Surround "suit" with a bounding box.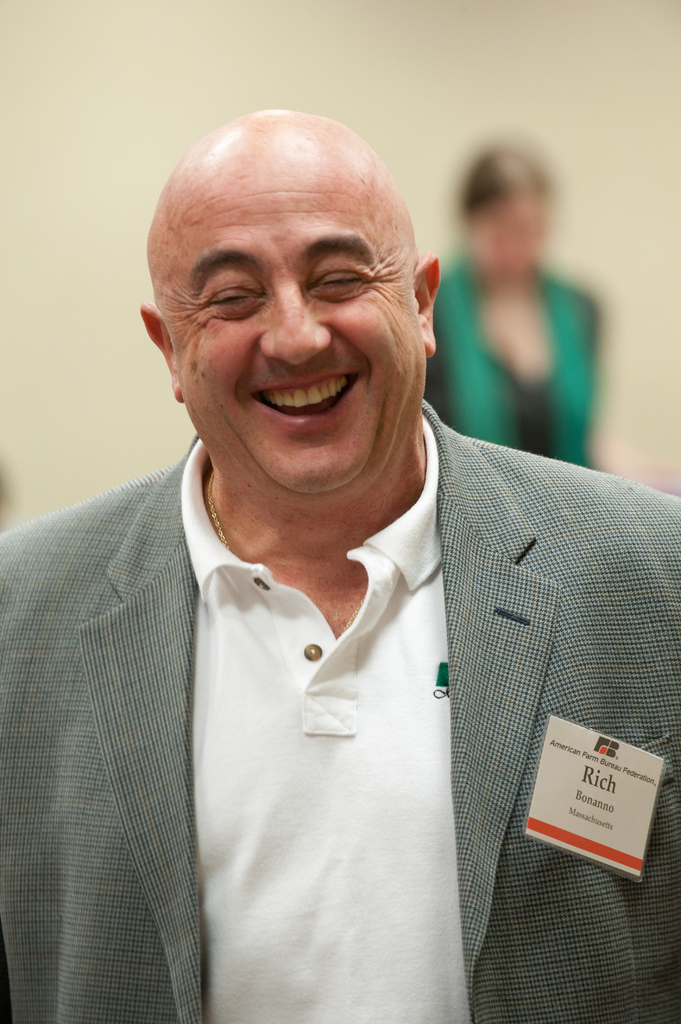
bbox=(0, 396, 680, 1023).
